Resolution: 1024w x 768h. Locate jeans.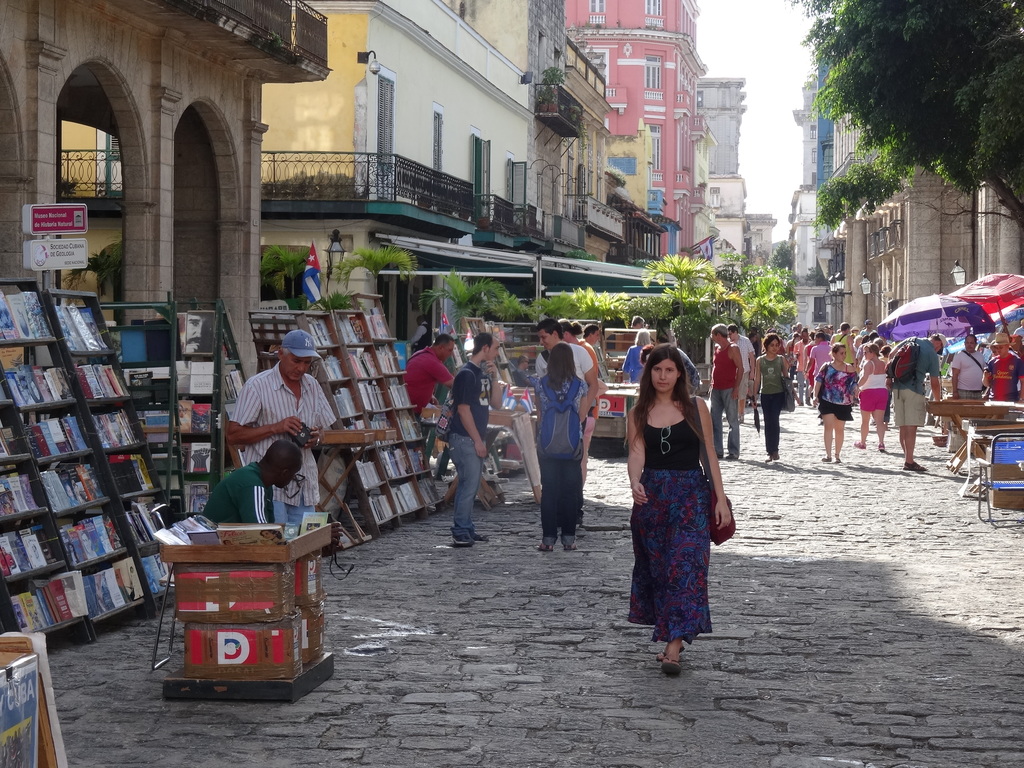
(539, 454, 581, 545).
